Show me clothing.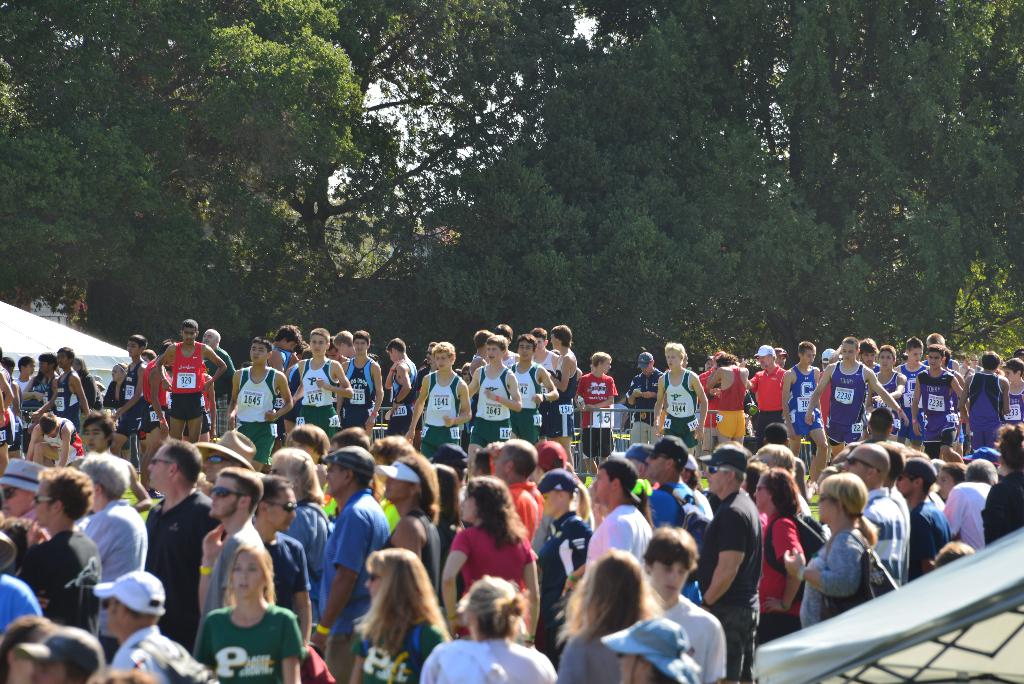
clothing is here: detection(700, 486, 760, 683).
